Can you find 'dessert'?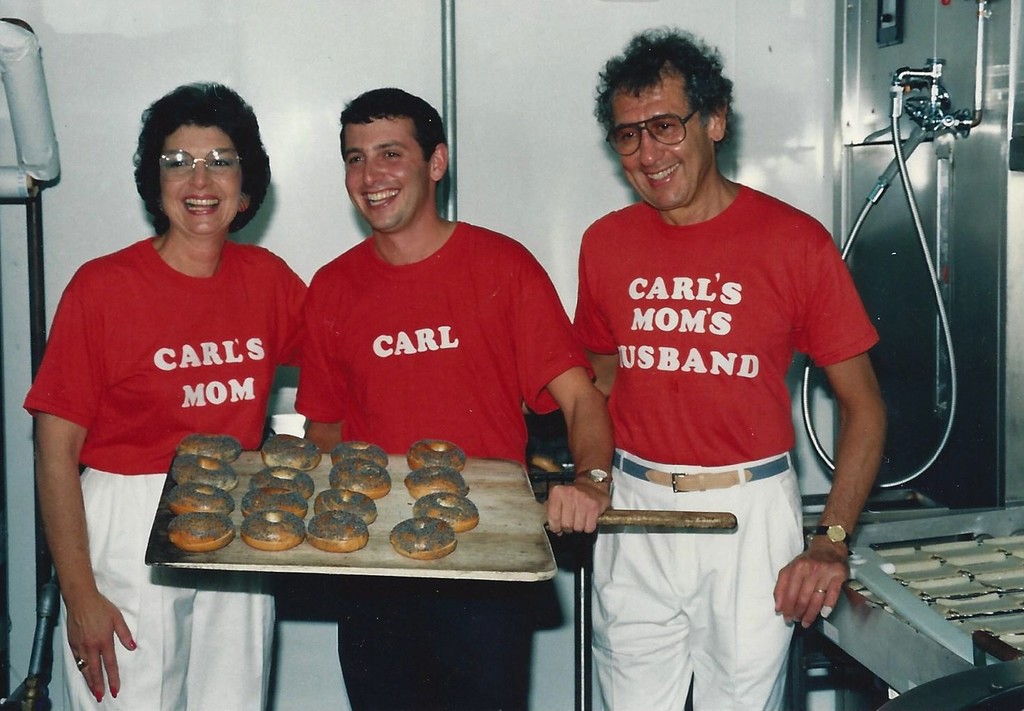
Yes, bounding box: <region>403, 469, 473, 497</region>.
